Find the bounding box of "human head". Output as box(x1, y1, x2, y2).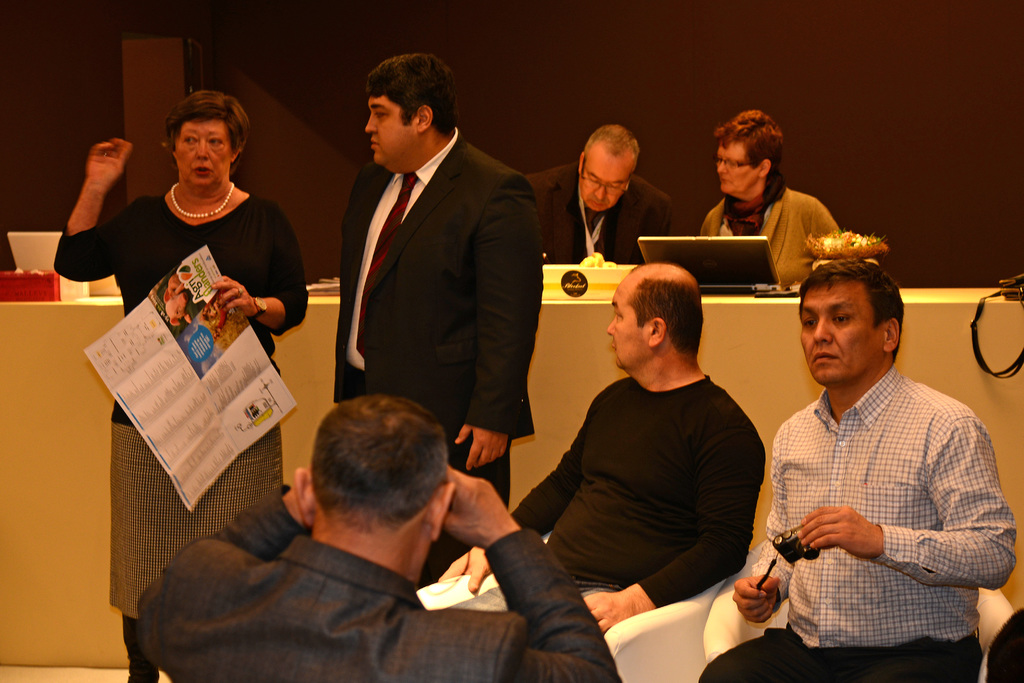
box(796, 259, 920, 392).
